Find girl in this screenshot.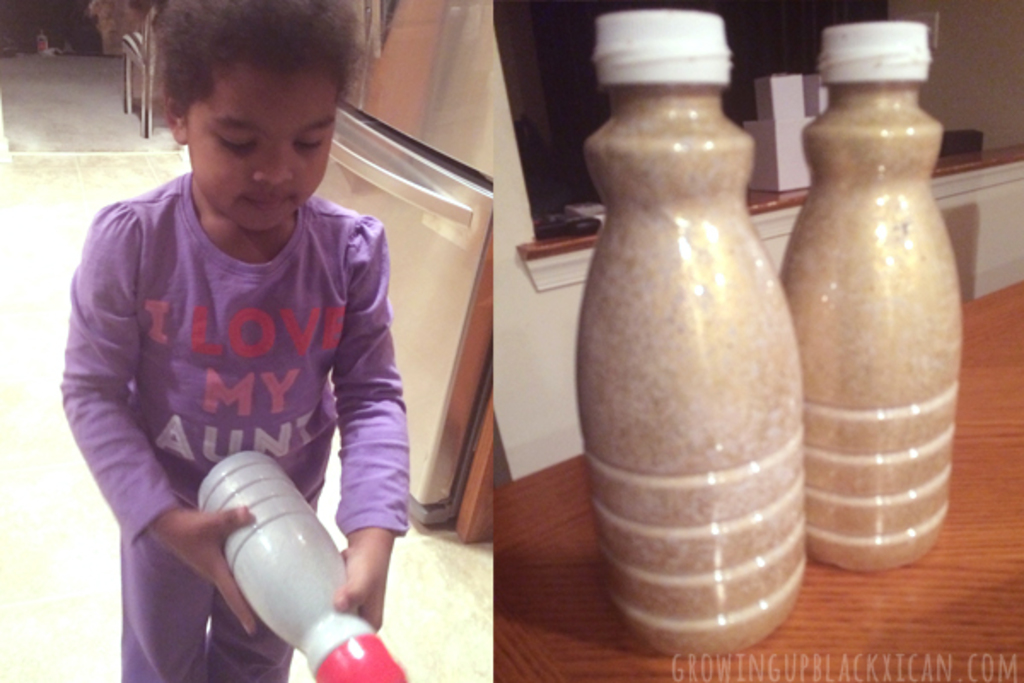
The bounding box for girl is select_region(58, 0, 411, 681).
